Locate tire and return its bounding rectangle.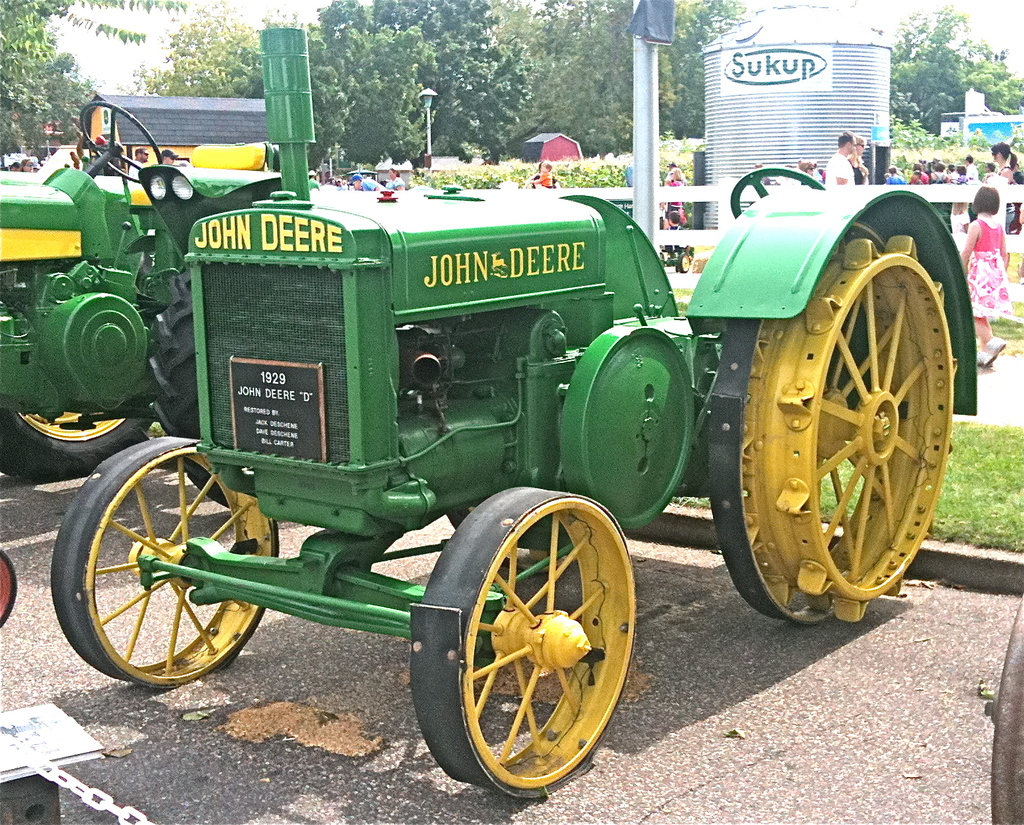
[52,435,280,688].
